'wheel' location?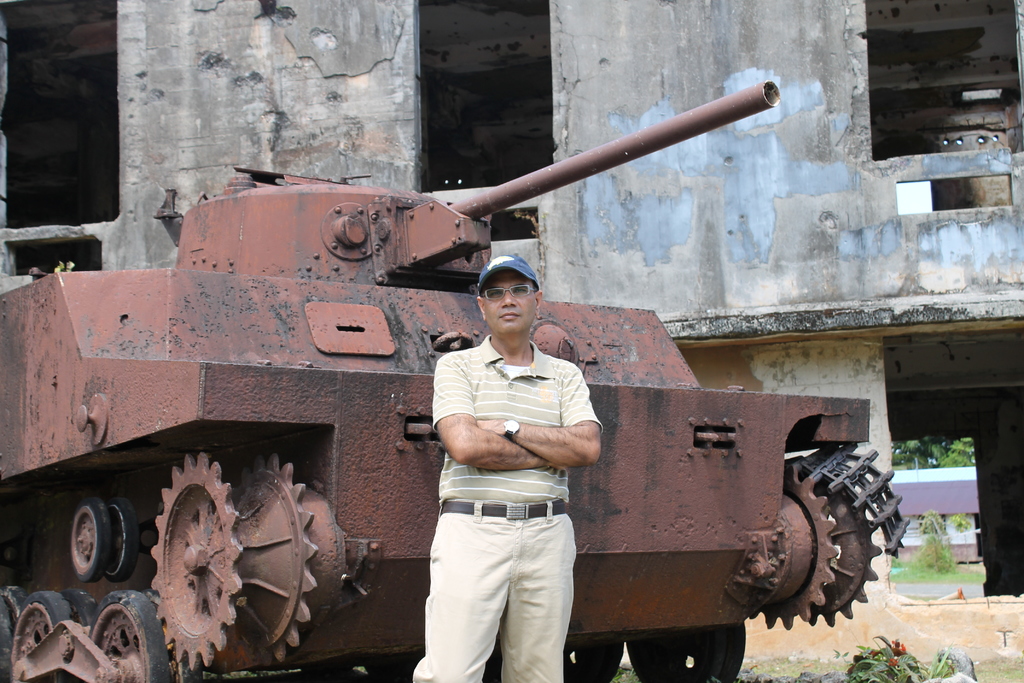
box(12, 591, 65, 658)
